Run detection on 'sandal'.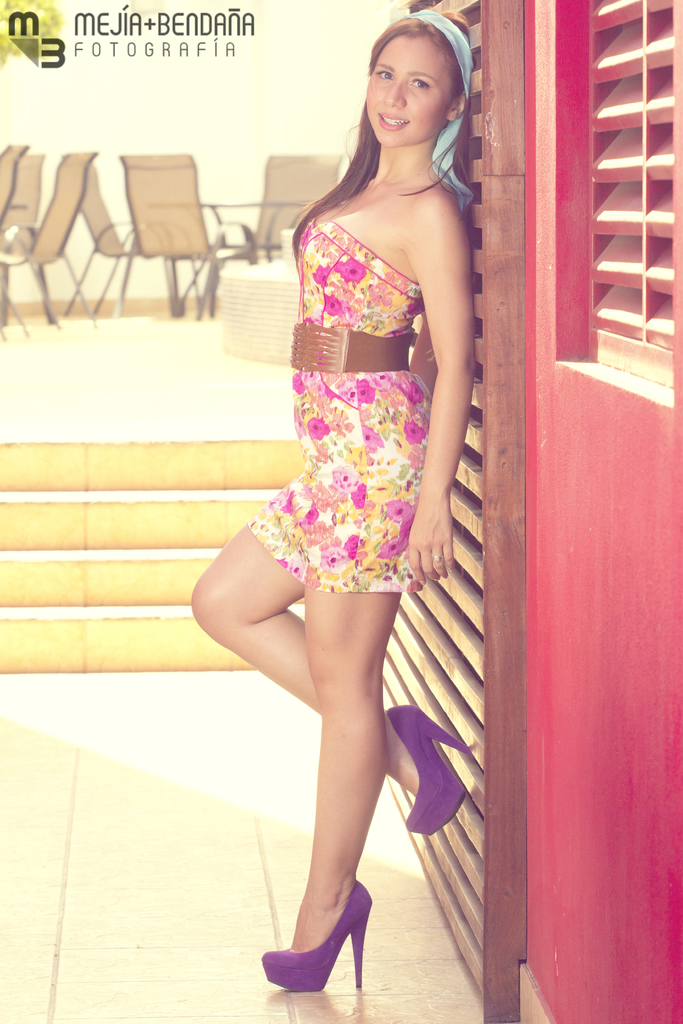
Result: [388,698,474,833].
